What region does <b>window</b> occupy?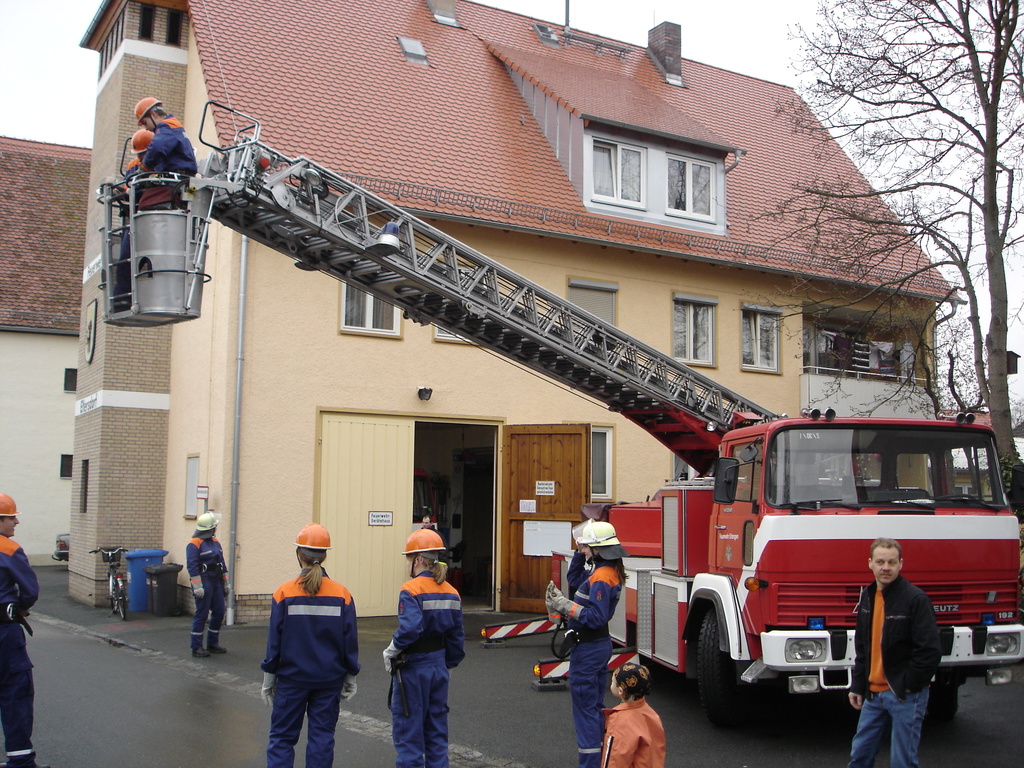
(737,303,784,372).
